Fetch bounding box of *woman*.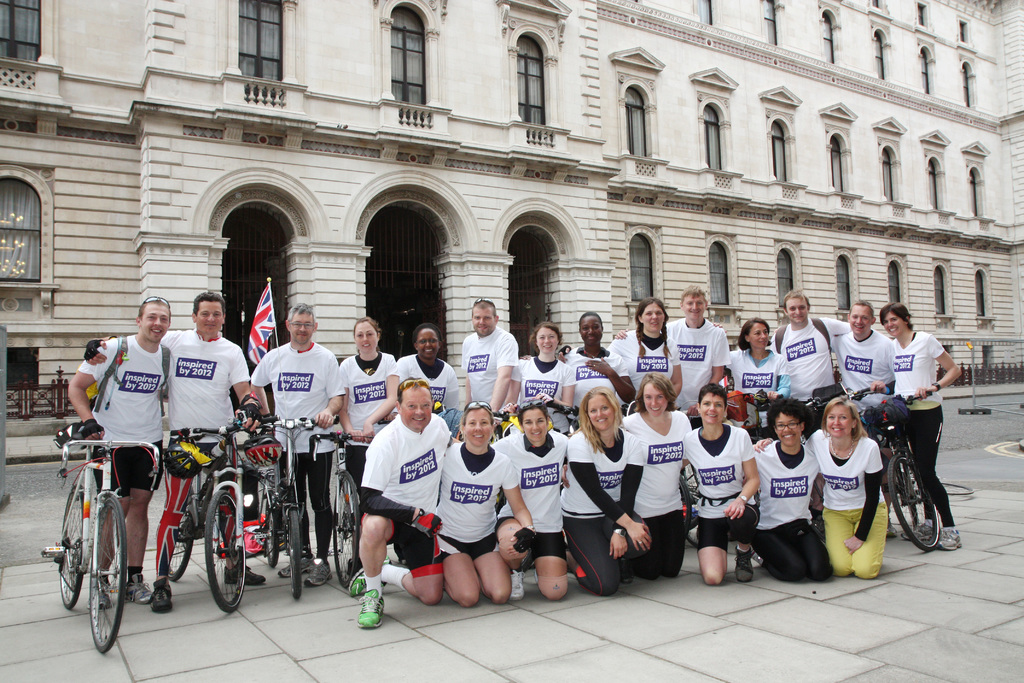
Bbox: [623, 370, 691, 580].
